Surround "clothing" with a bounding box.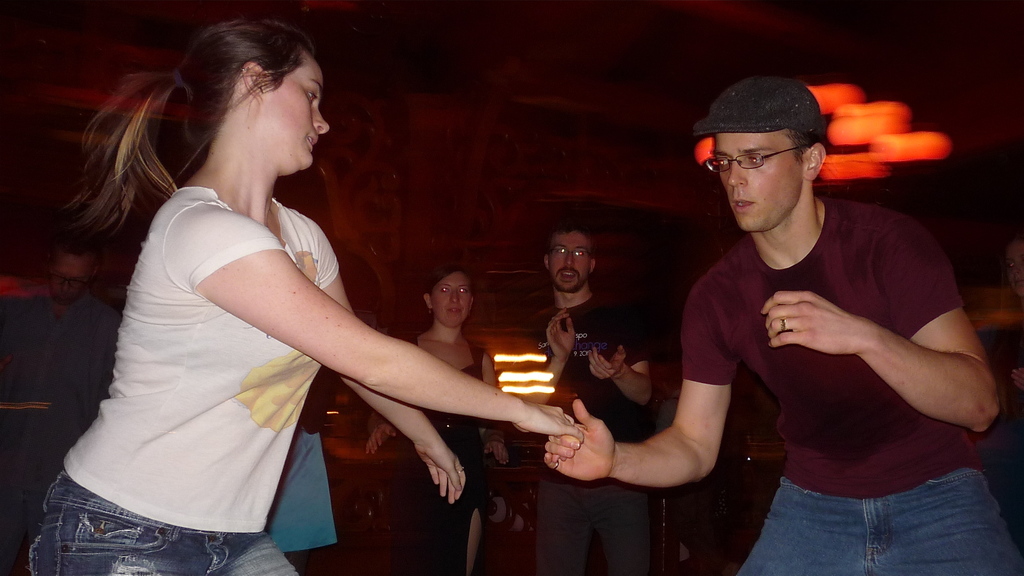
<bbox>27, 192, 353, 575</bbox>.
